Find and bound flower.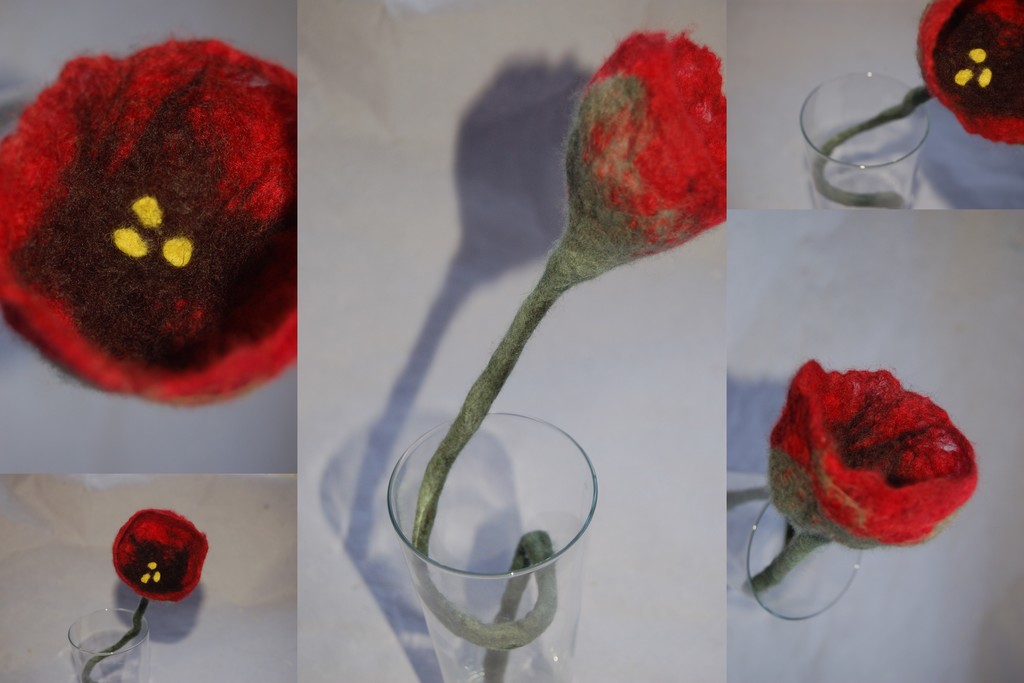
Bound: bbox=(0, 37, 300, 410).
